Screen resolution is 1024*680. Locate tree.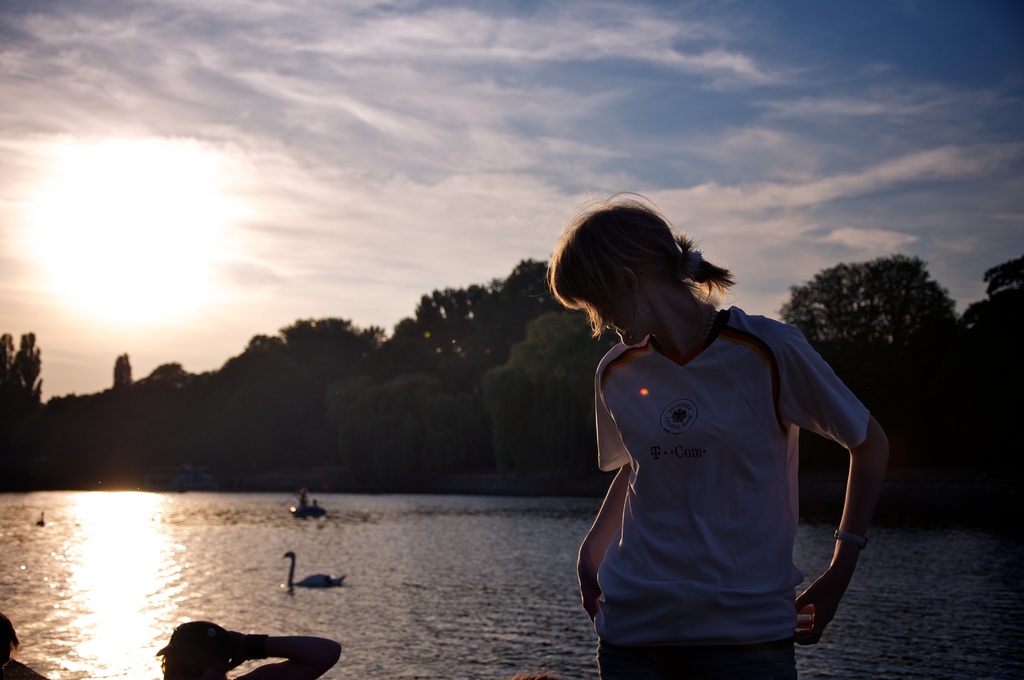
[left=282, top=314, right=399, bottom=444].
